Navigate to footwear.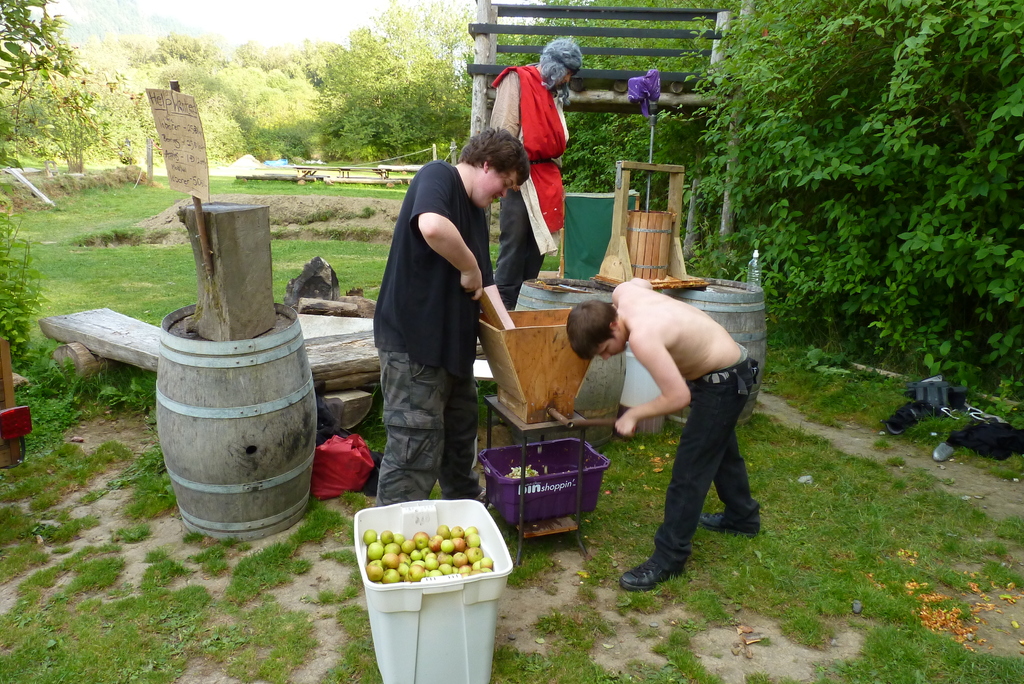
Navigation target: bbox(617, 557, 684, 596).
